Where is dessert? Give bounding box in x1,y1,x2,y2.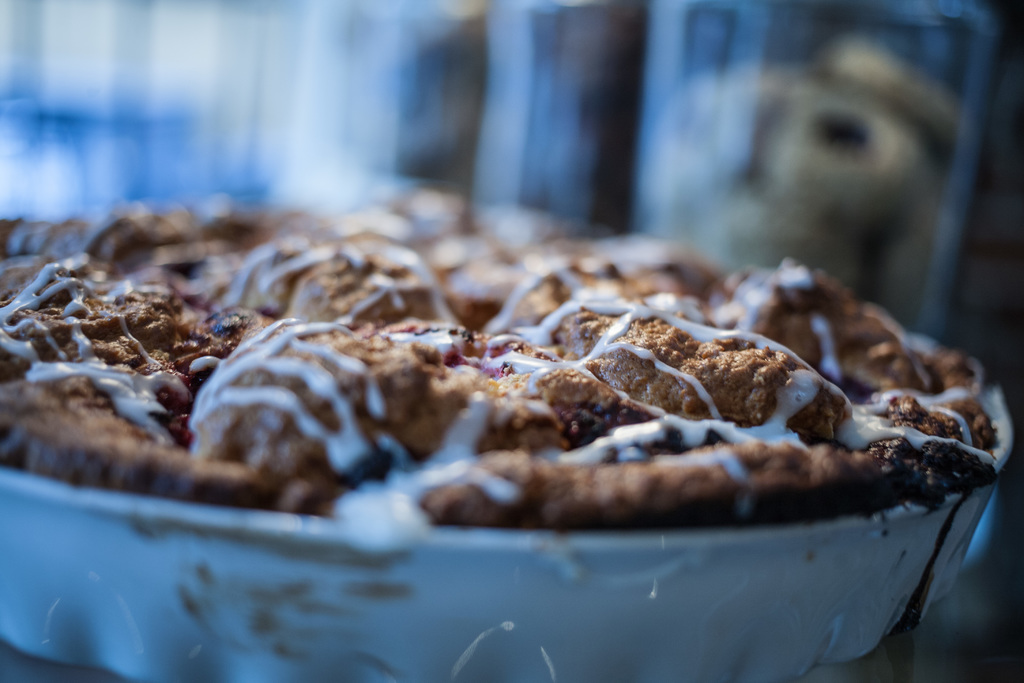
0,195,998,531.
